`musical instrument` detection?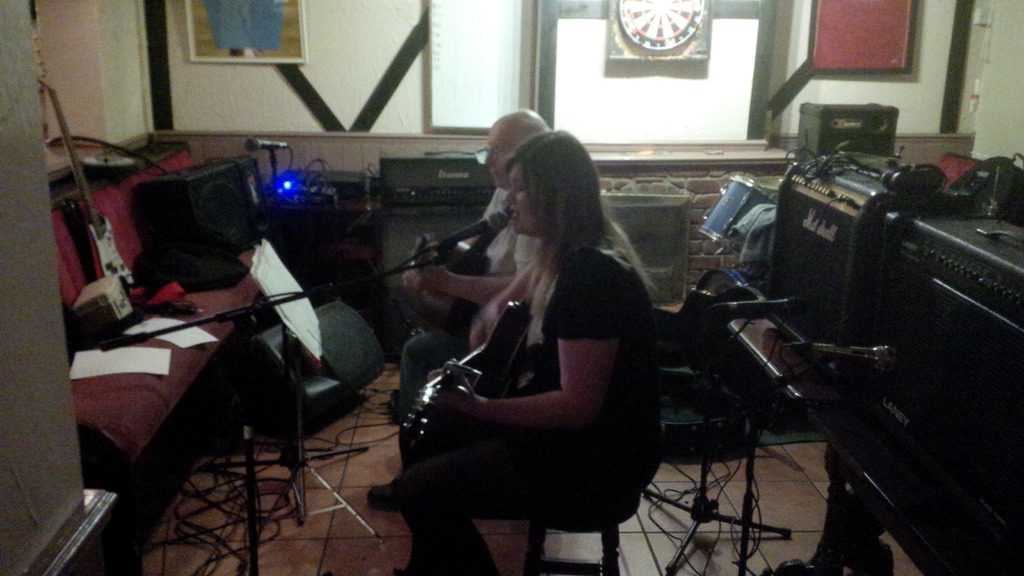
pyautogui.locateOnScreen(413, 216, 508, 335)
